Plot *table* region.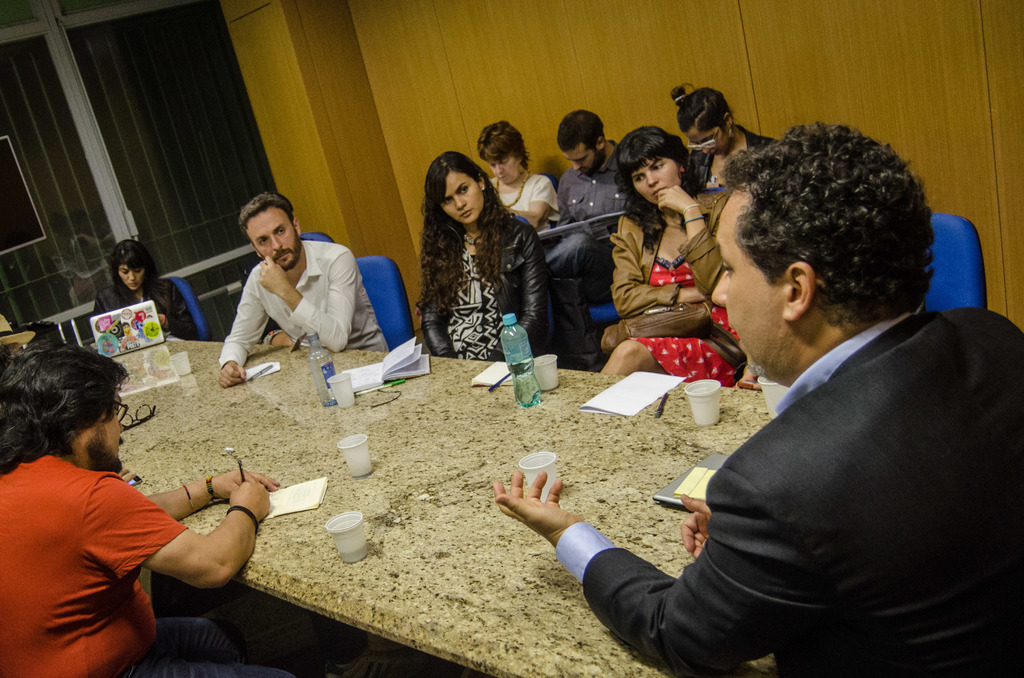
Plotted at 84/274/947/666.
